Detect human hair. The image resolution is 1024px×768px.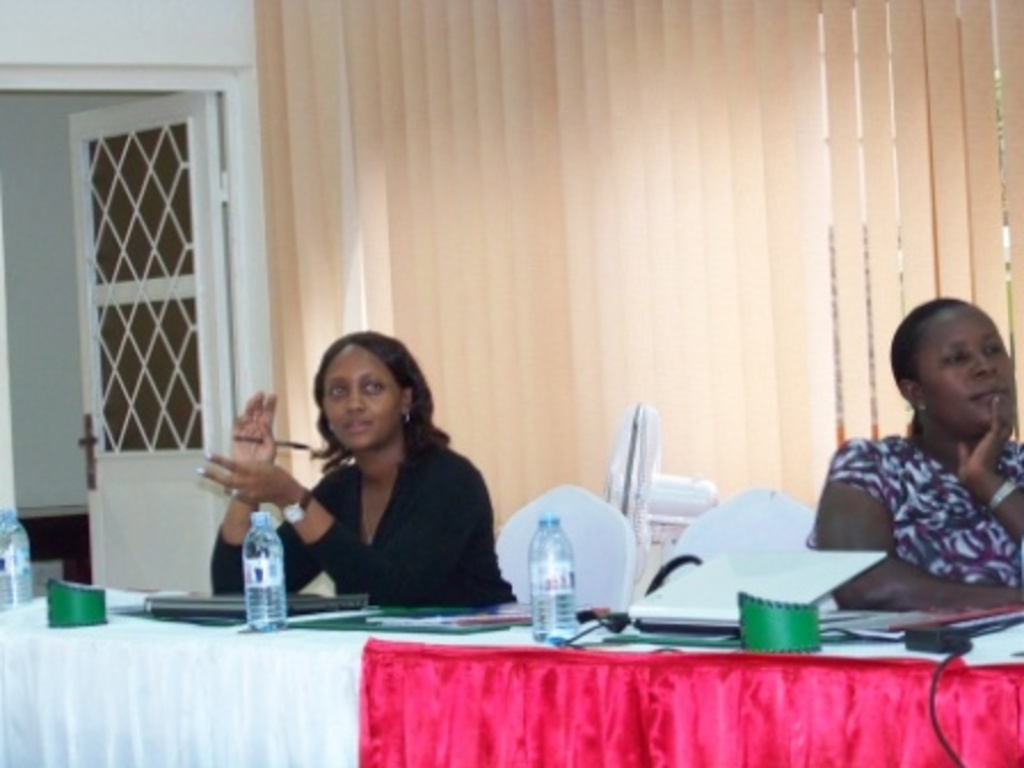
889,297,974,441.
